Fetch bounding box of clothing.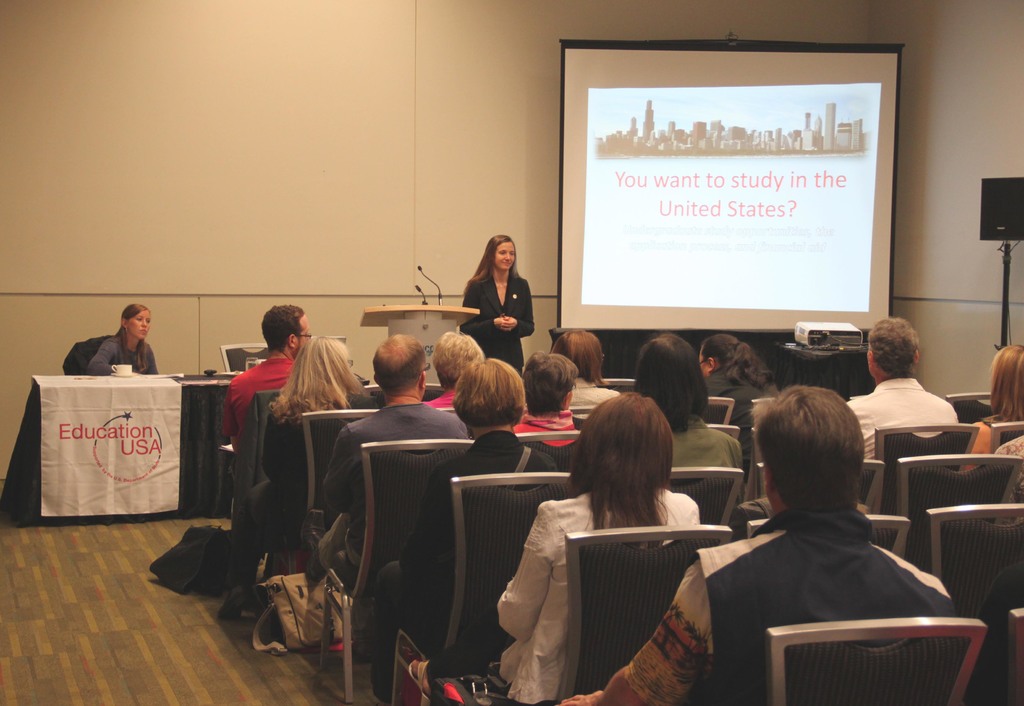
Bbox: bbox=(317, 383, 484, 589).
